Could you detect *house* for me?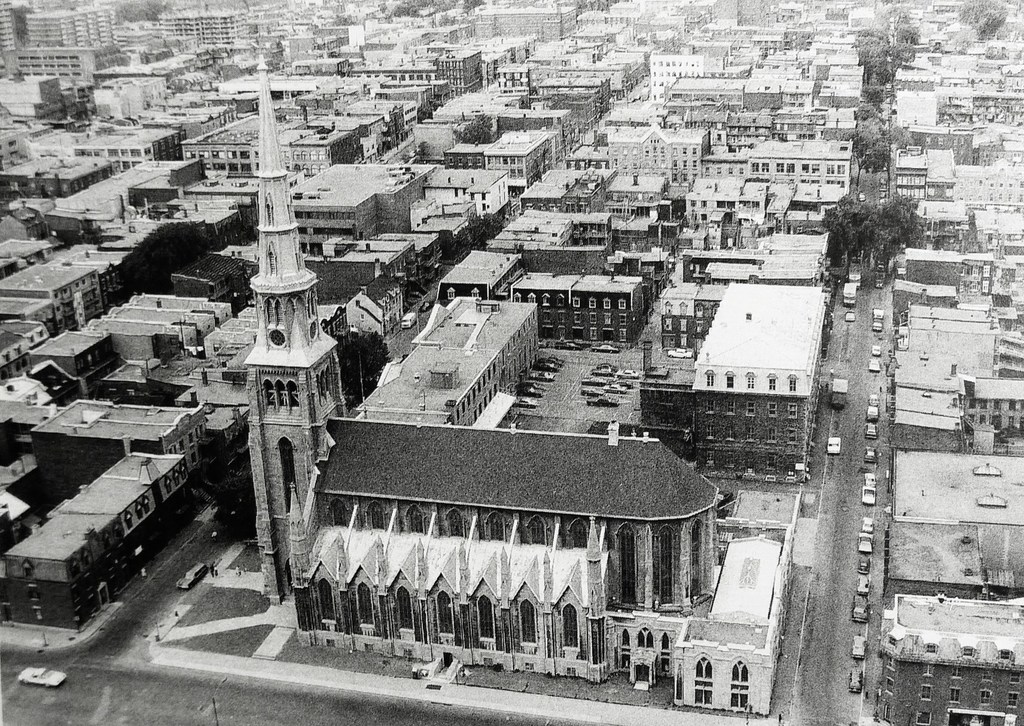
Detection result: [700,148,747,178].
